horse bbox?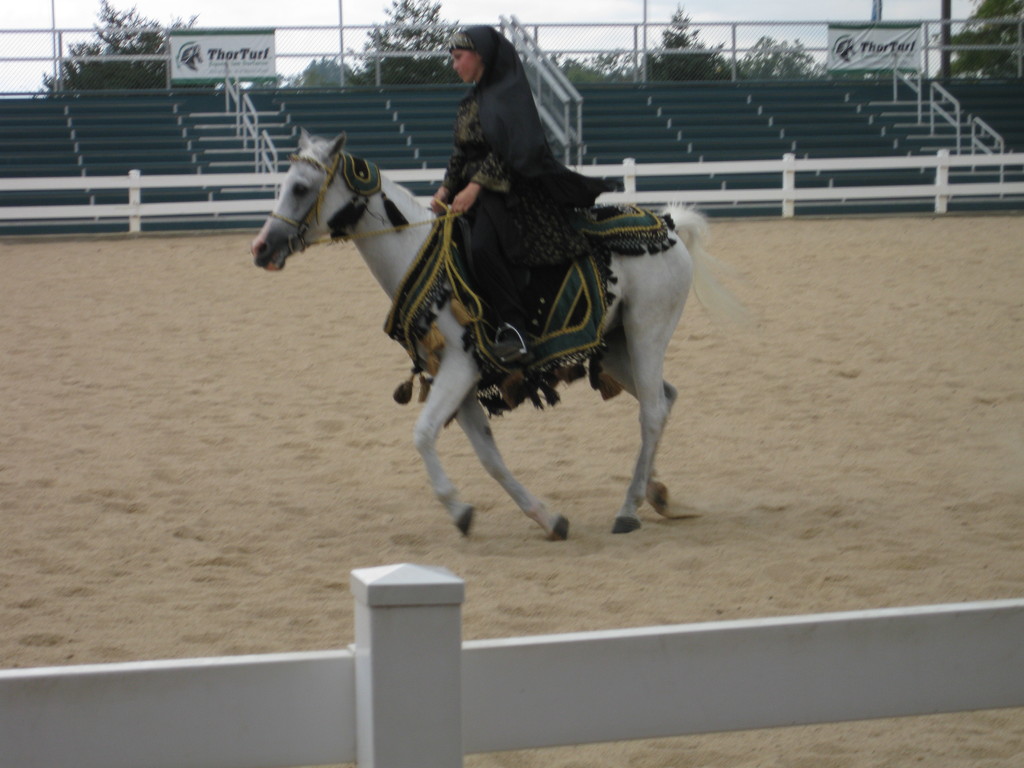
l=251, t=125, r=749, b=540
